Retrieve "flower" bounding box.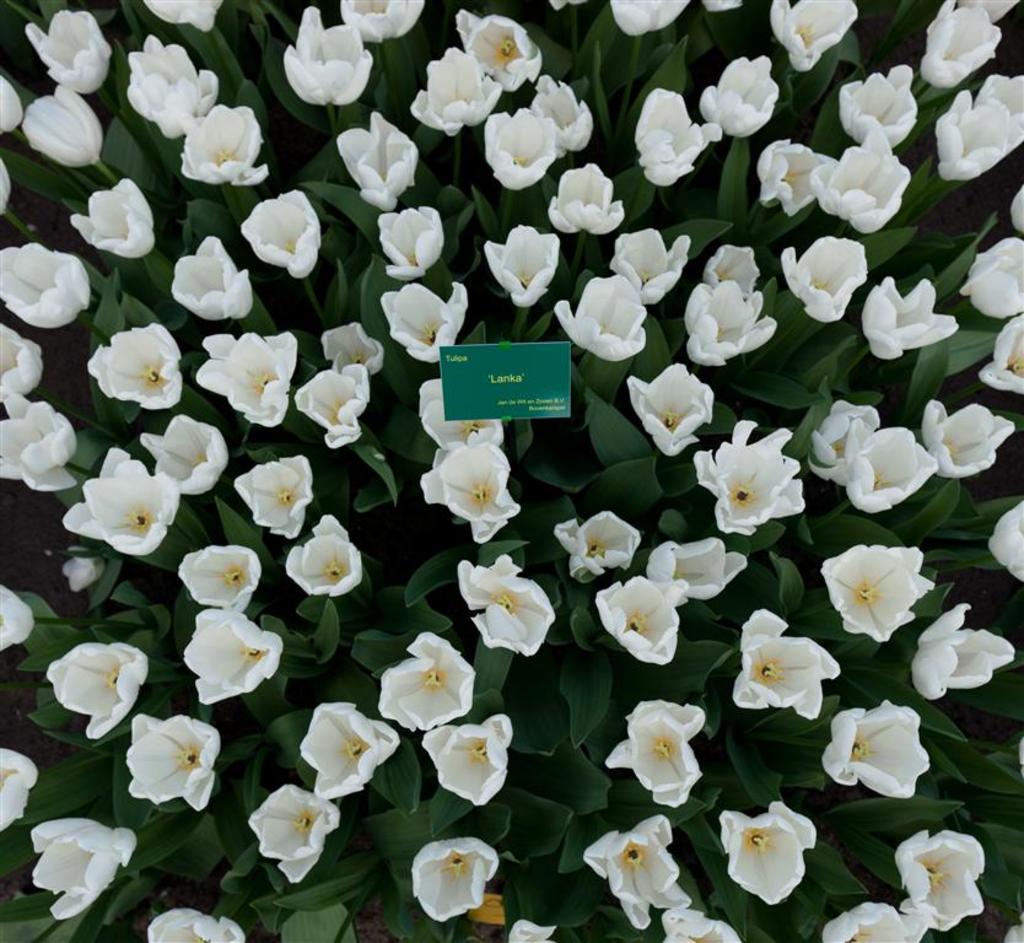
Bounding box: <bbox>911, 597, 1020, 708</bbox>.
